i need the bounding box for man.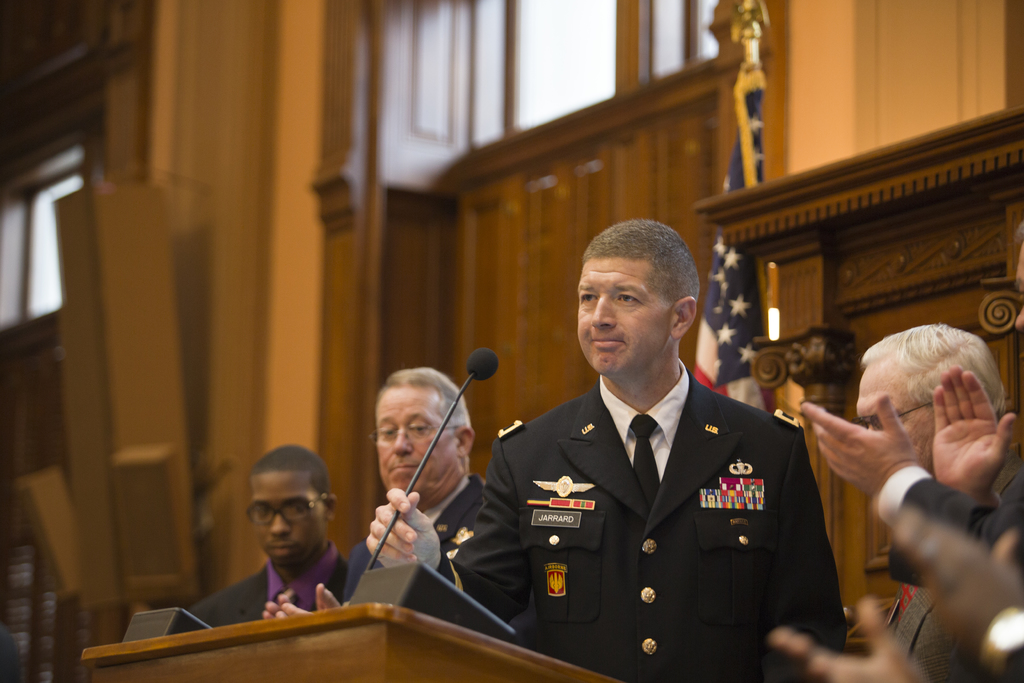
Here it is: 468,216,819,678.
